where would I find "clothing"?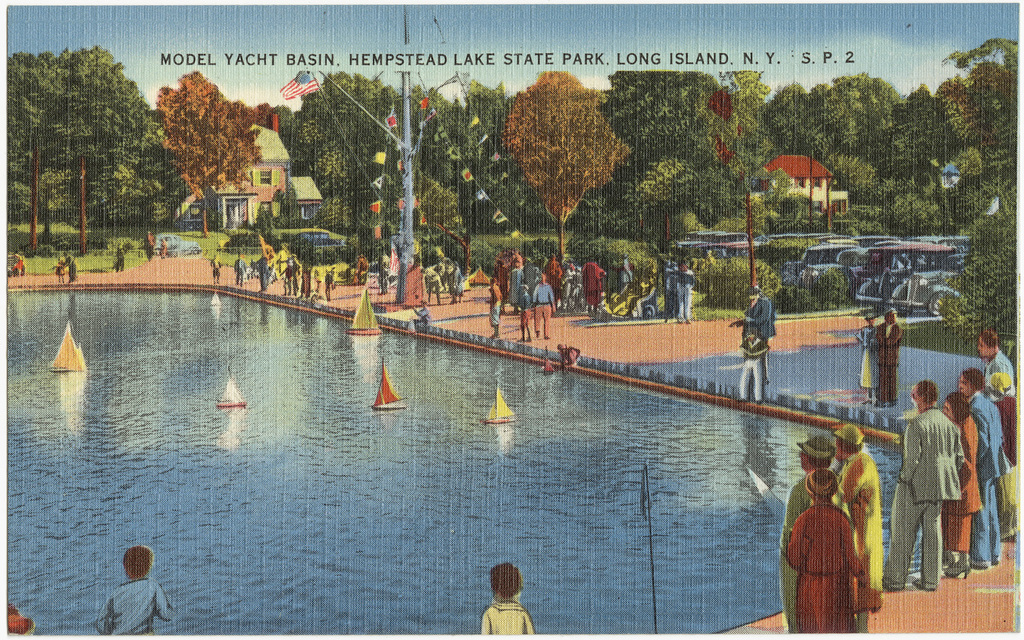
At select_region(582, 263, 603, 306).
